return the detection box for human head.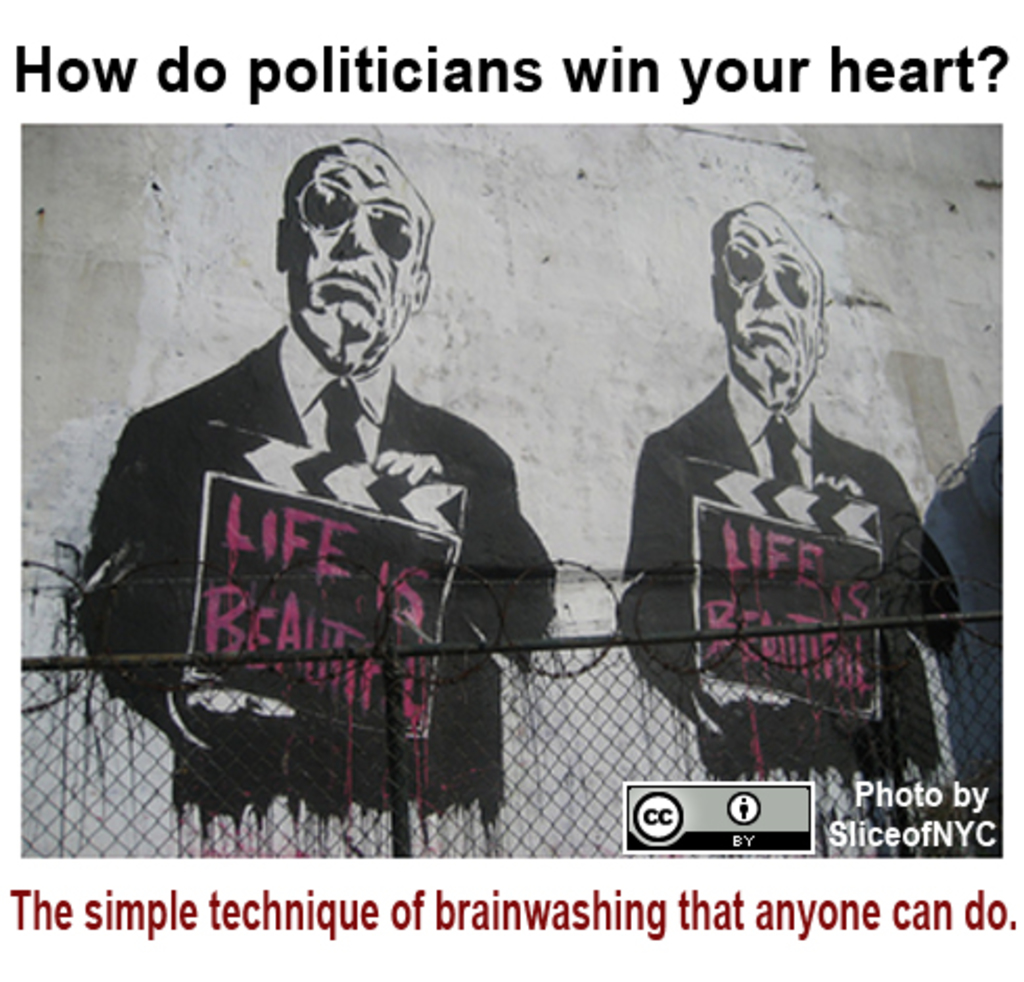
BBox(704, 194, 846, 416).
